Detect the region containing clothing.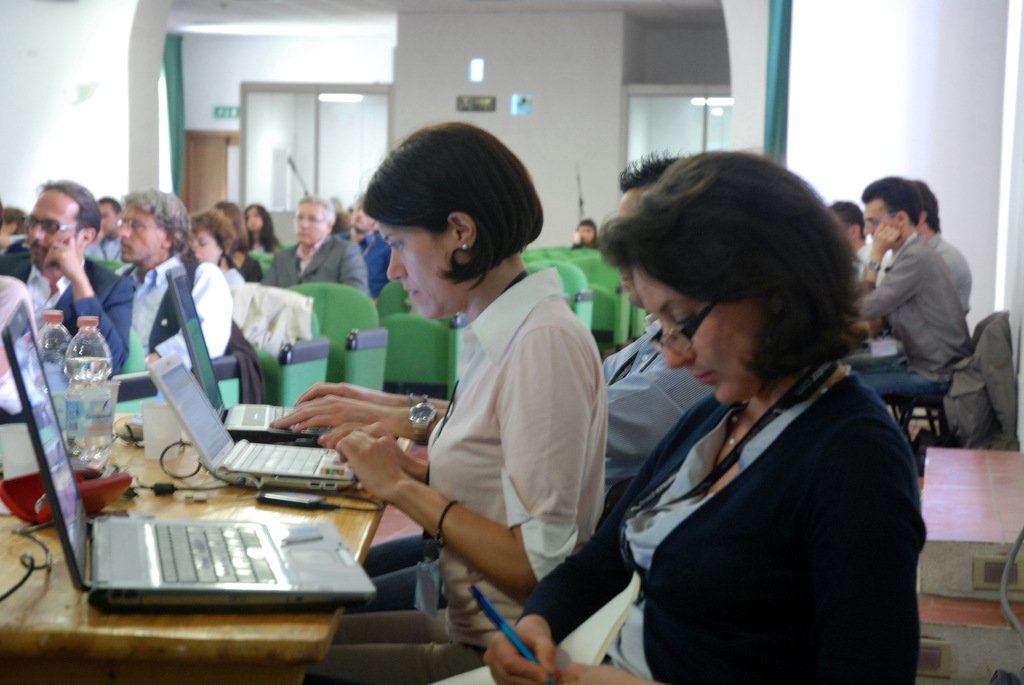
x1=218, y1=257, x2=261, y2=285.
